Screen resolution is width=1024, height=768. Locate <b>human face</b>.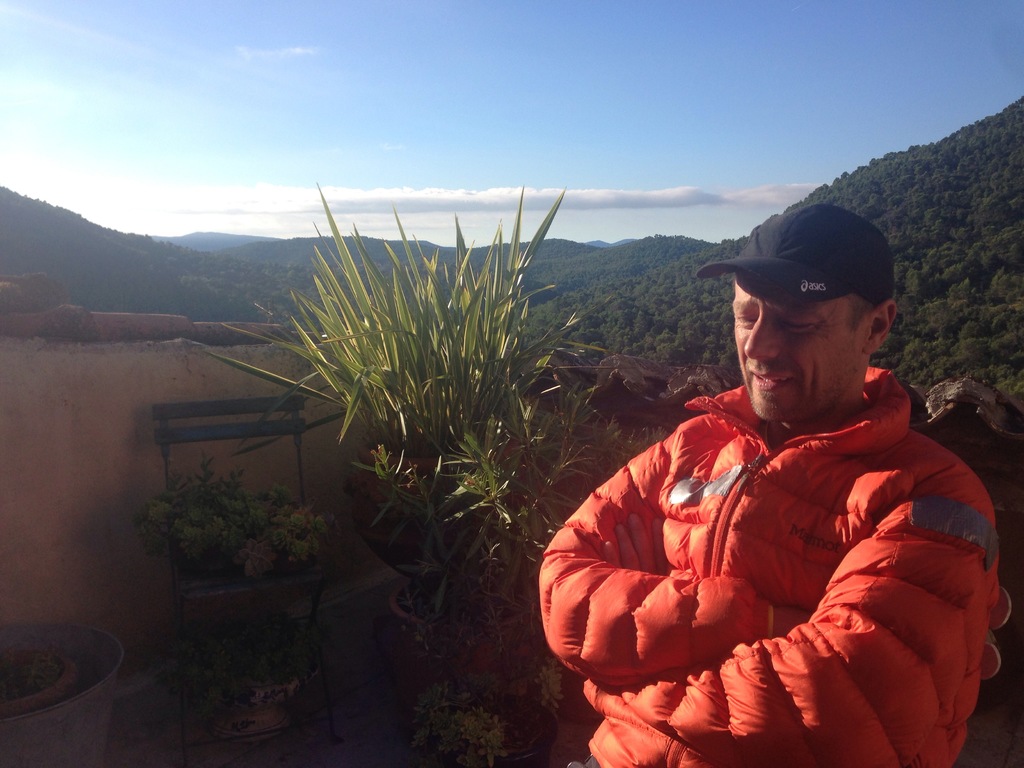
left=730, top=276, right=868, bottom=425.
